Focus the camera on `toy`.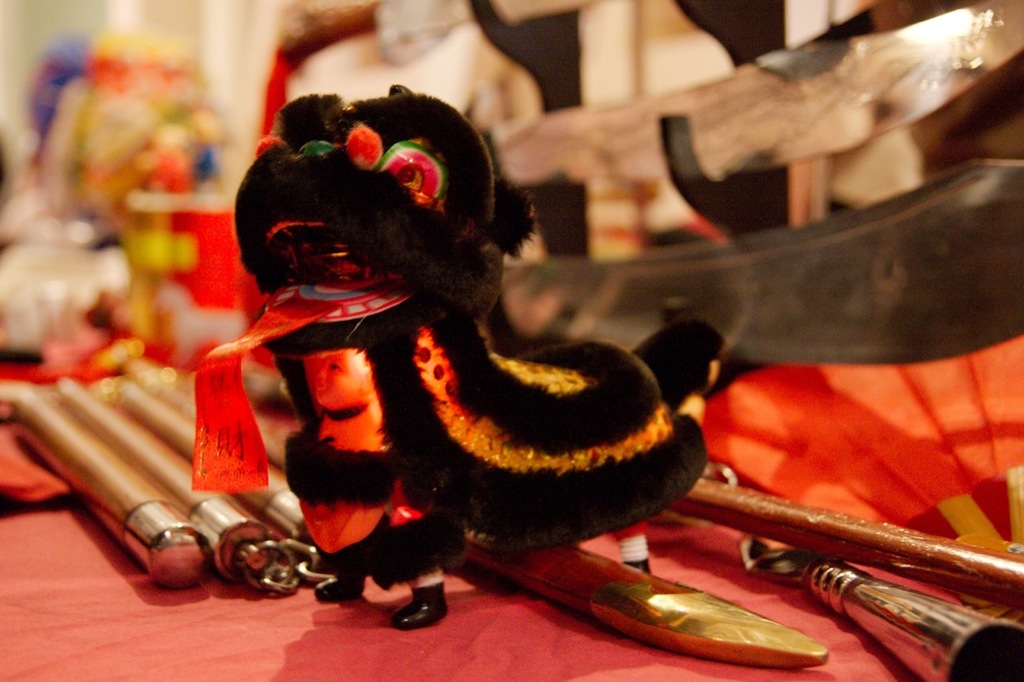
Focus region: {"left": 166, "top": 111, "right": 727, "bottom": 601}.
